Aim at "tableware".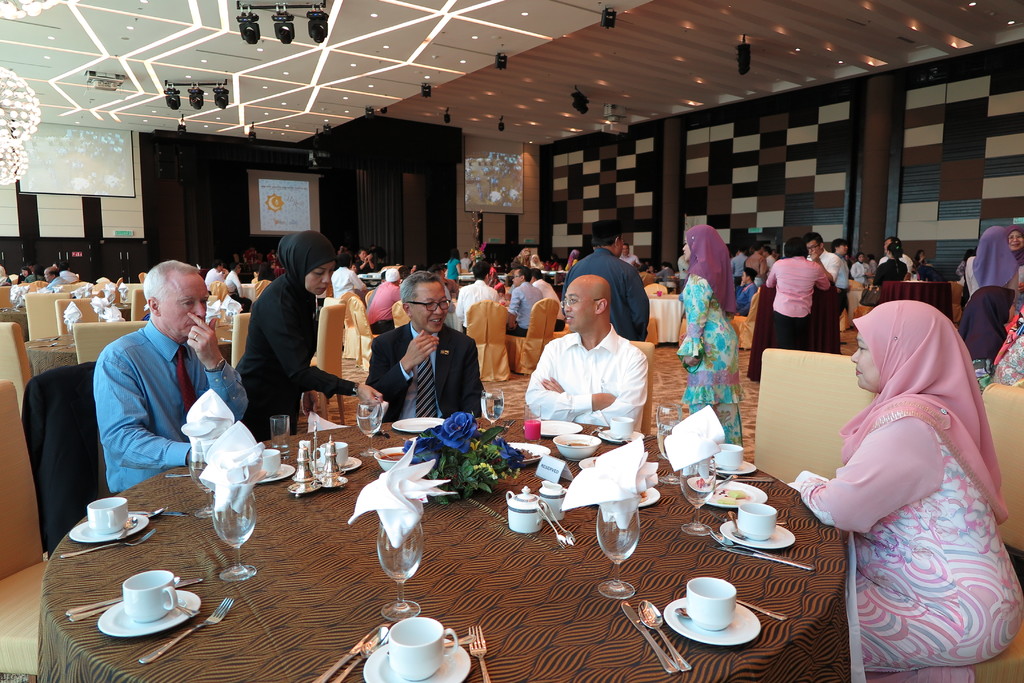
Aimed at [left=61, top=495, right=155, bottom=543].
